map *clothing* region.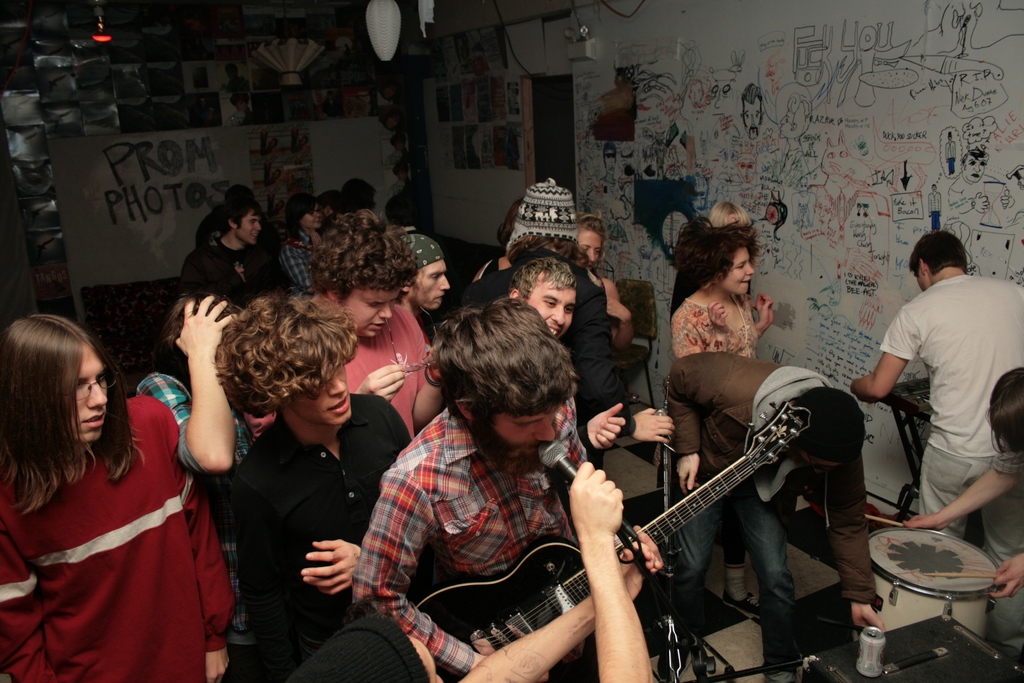
Mapped to select_region(574, 268, 625, 445).
